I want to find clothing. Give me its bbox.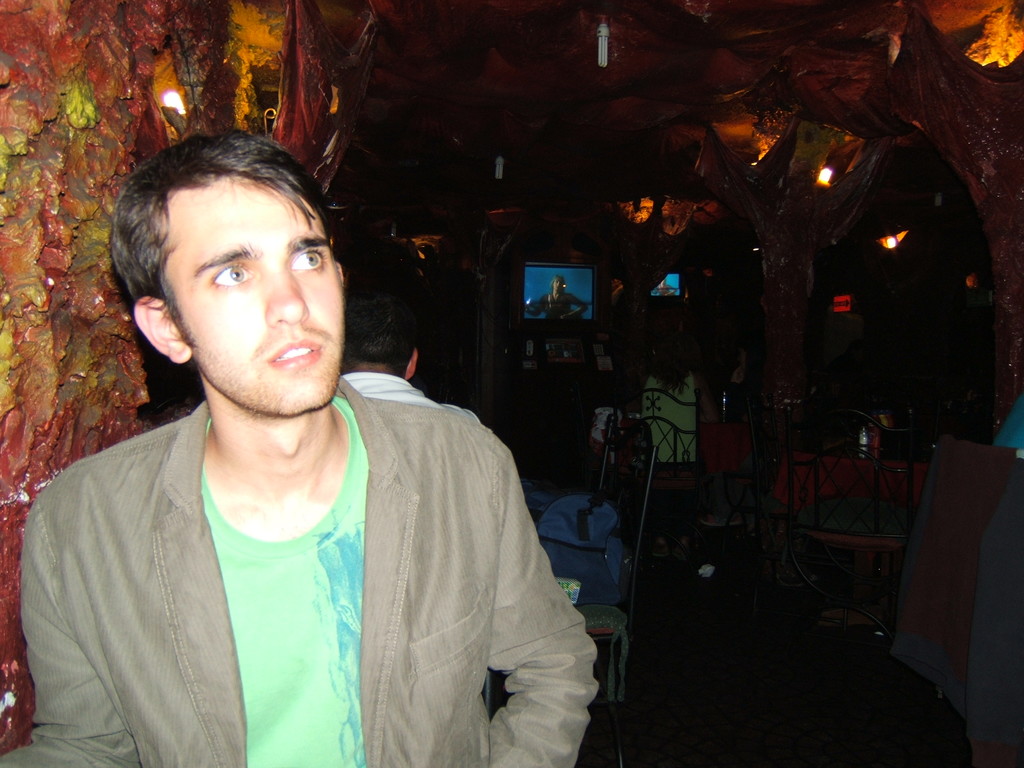
(x1=544, y1=292, x2=572, y2=321).
